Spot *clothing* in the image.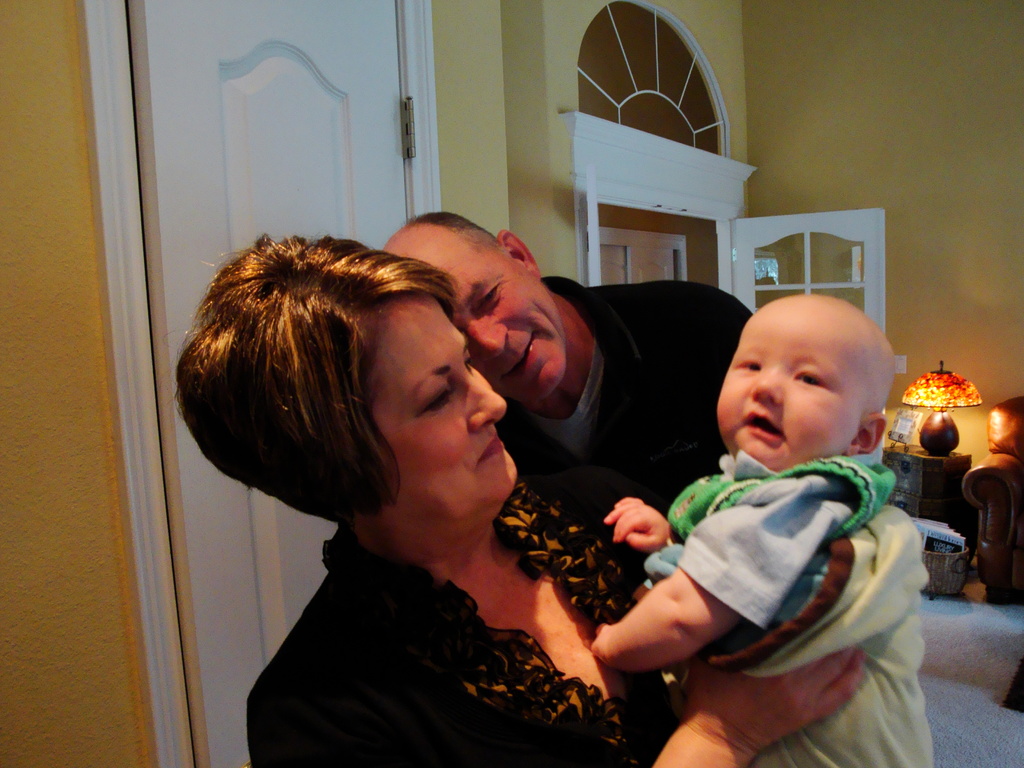
*clothing* found at box(493, 267, 759, 561).
